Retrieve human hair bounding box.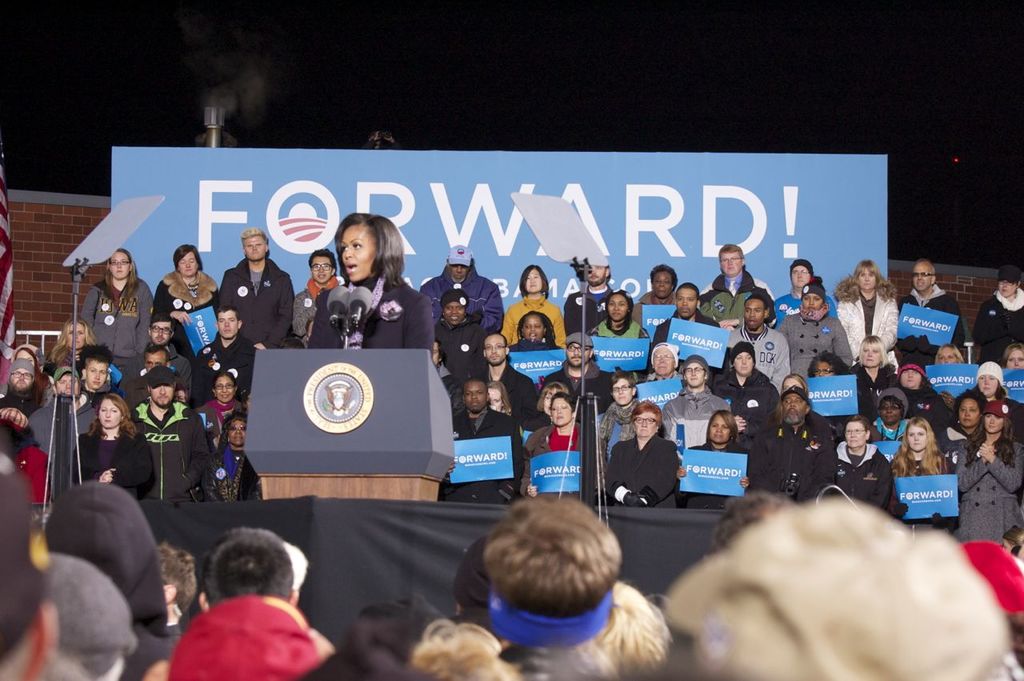
Bounding box: box=[241, 225, 273, 251].
